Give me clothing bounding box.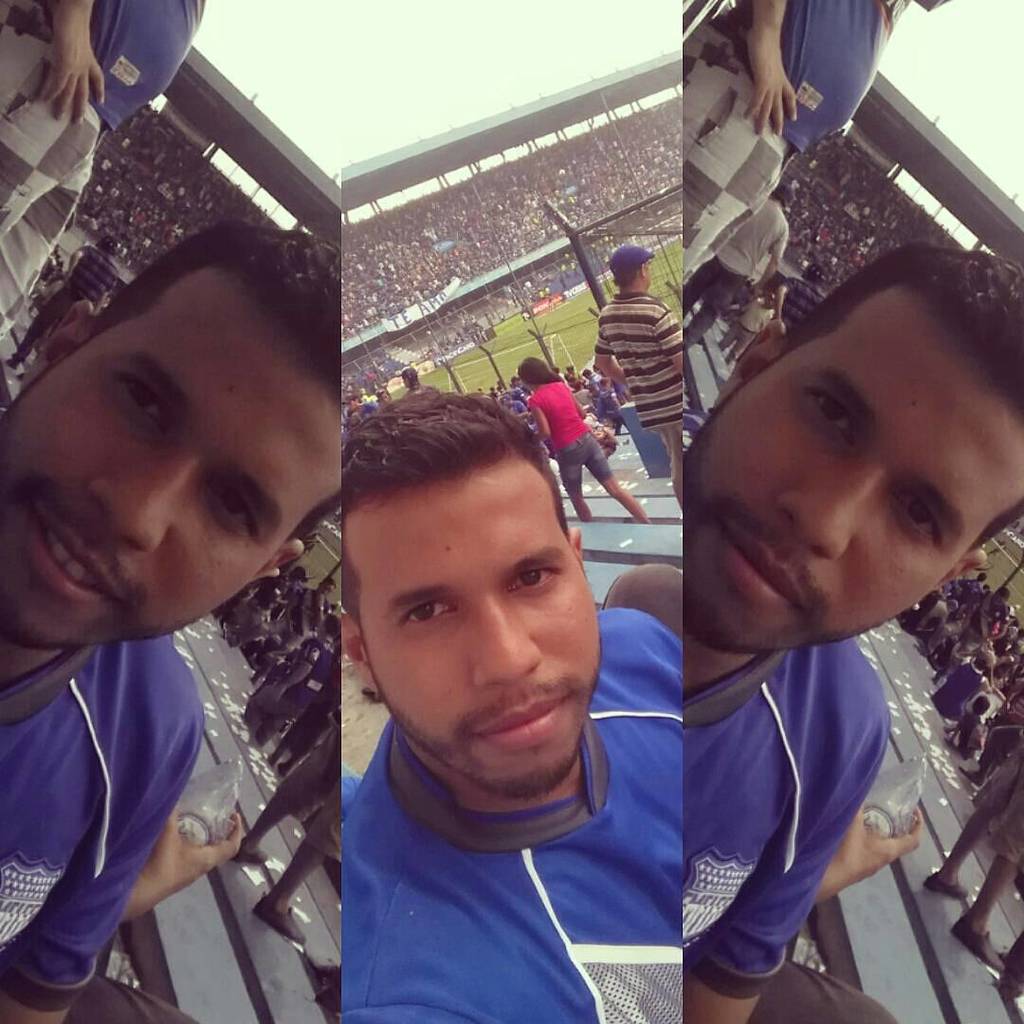
bbox=[0, 625, 202, 1023].
